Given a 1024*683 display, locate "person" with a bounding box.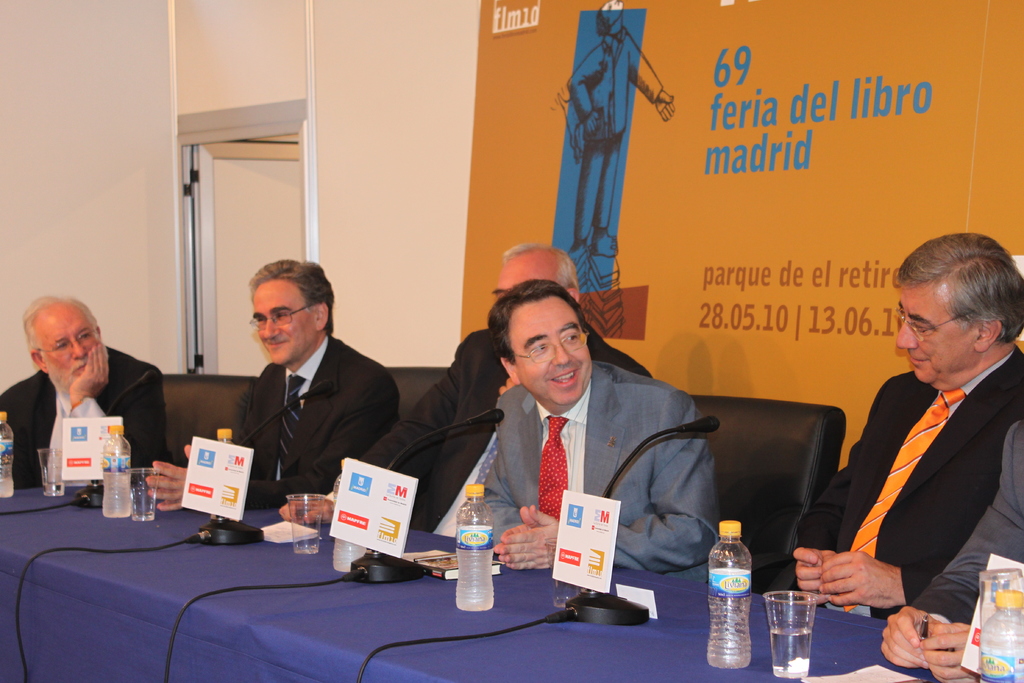
Located: region(273, 241, 652, 530).
